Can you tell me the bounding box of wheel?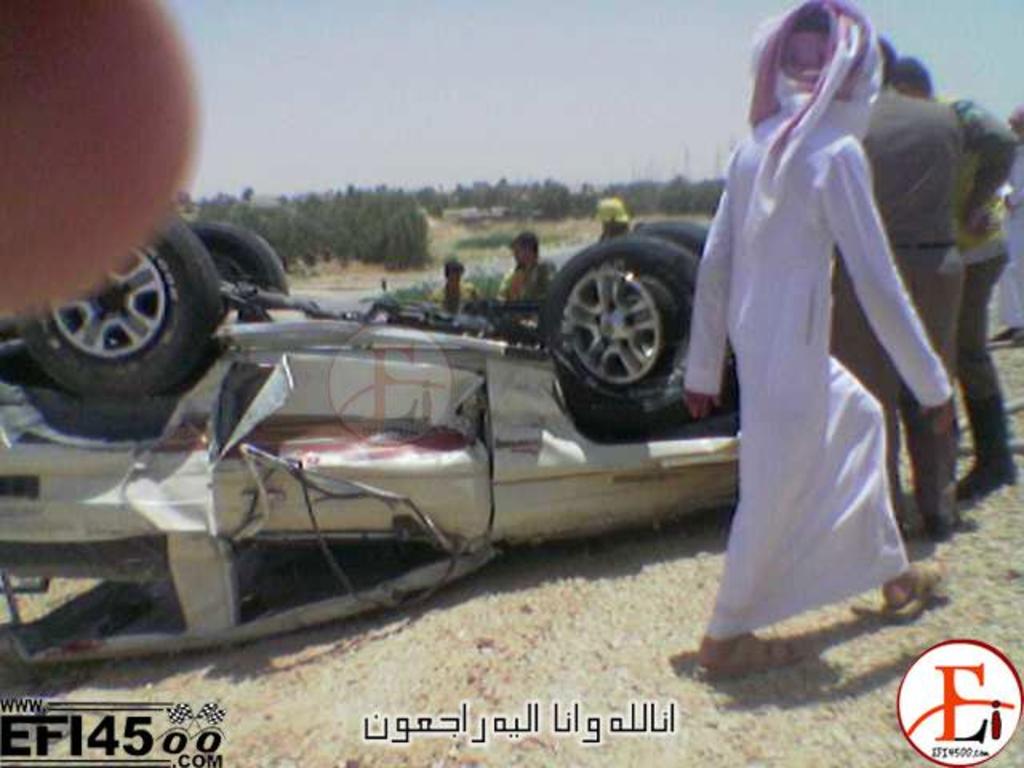
[539, 234, 707, 392].
